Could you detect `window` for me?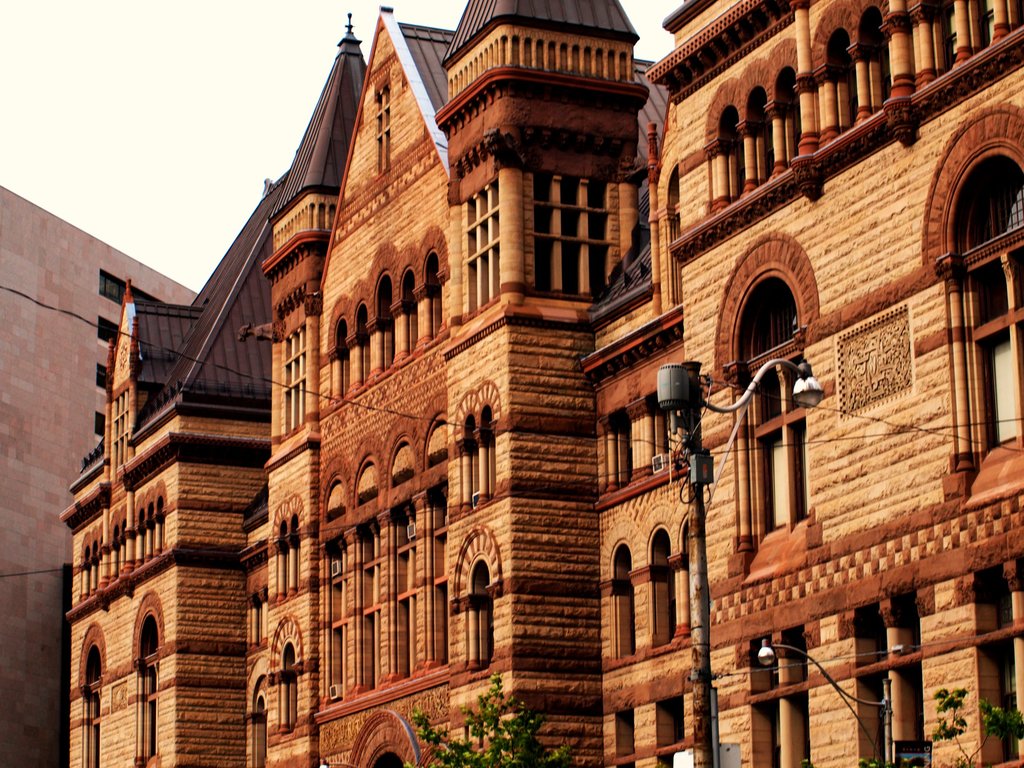
Detection result: region(322, 224, 456, 408).
